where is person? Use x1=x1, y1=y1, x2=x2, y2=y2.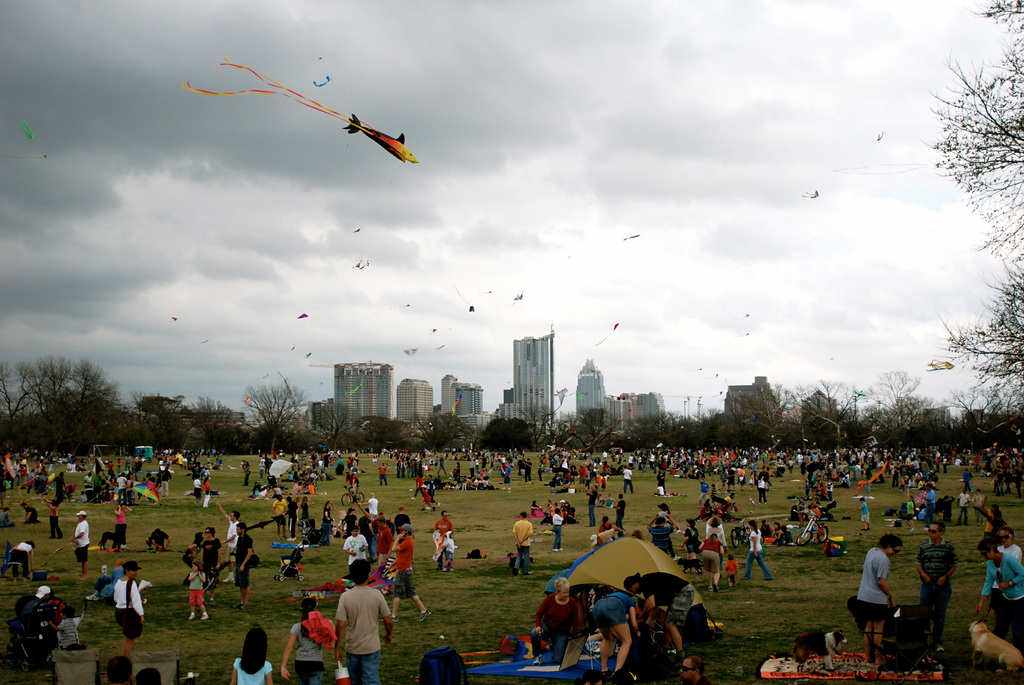
x1=678, y1=648, x2=704, y2=684.
